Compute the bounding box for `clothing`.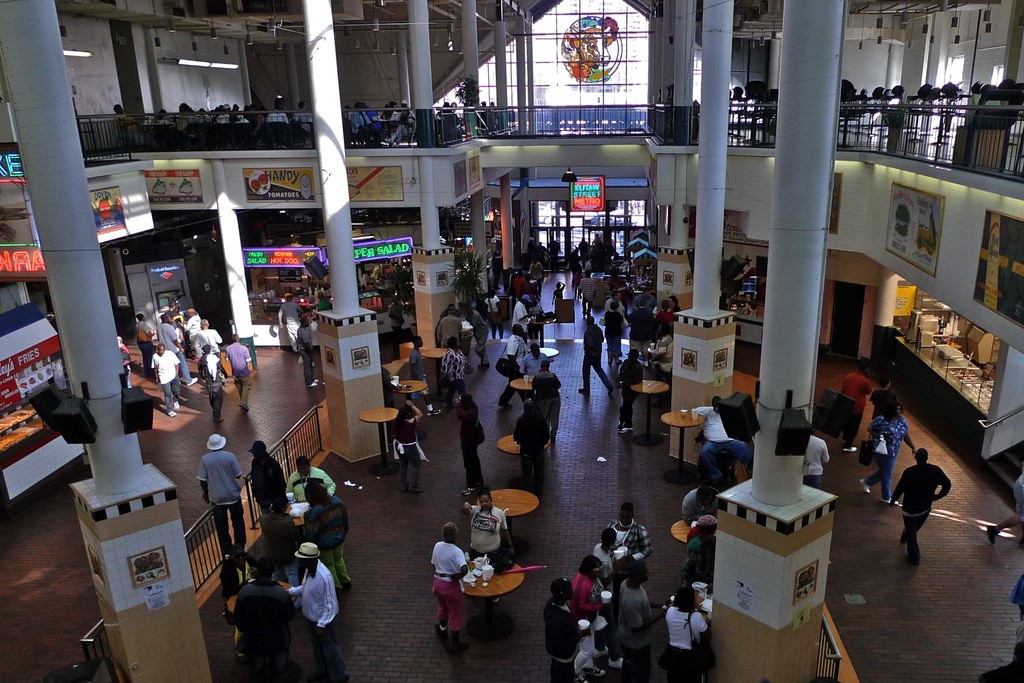
rect(404, 339, 434, 415).
